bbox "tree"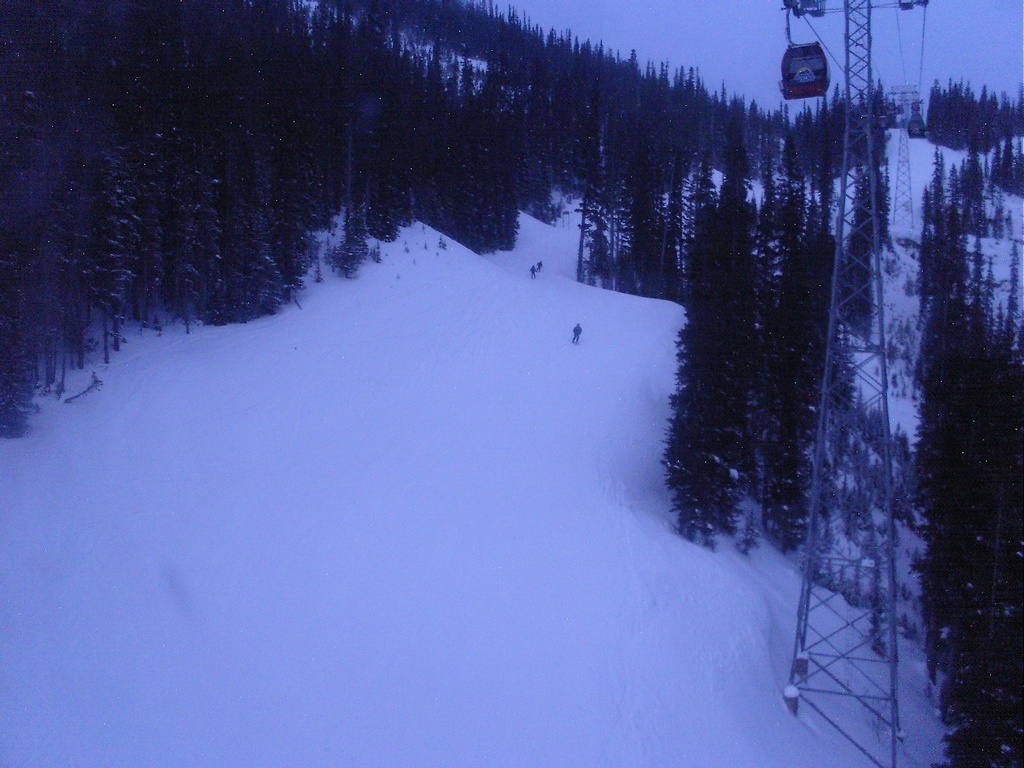
817/93/858/178
